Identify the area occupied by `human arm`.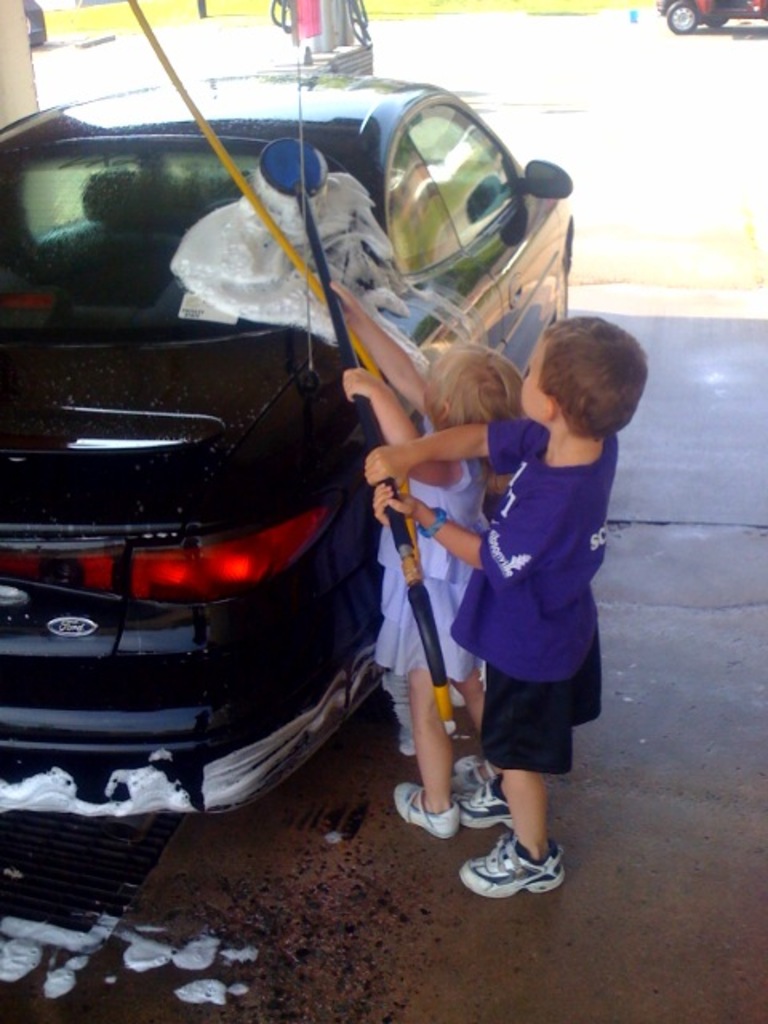
Area: select_region(315, 277, 429, 408).
